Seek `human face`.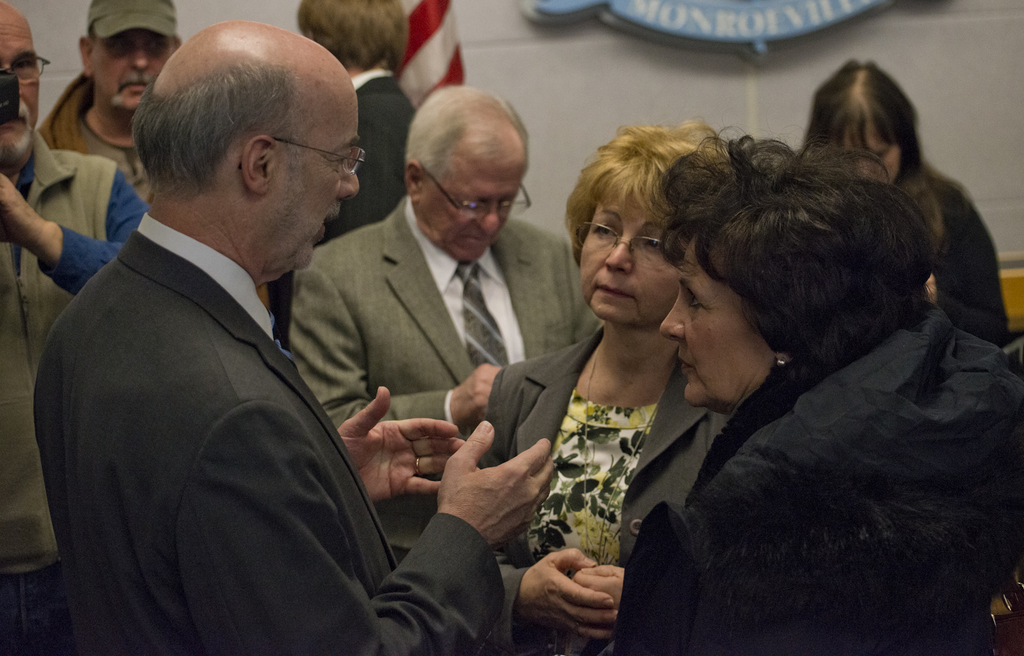
l=582, t=192, r=683, b=325.
